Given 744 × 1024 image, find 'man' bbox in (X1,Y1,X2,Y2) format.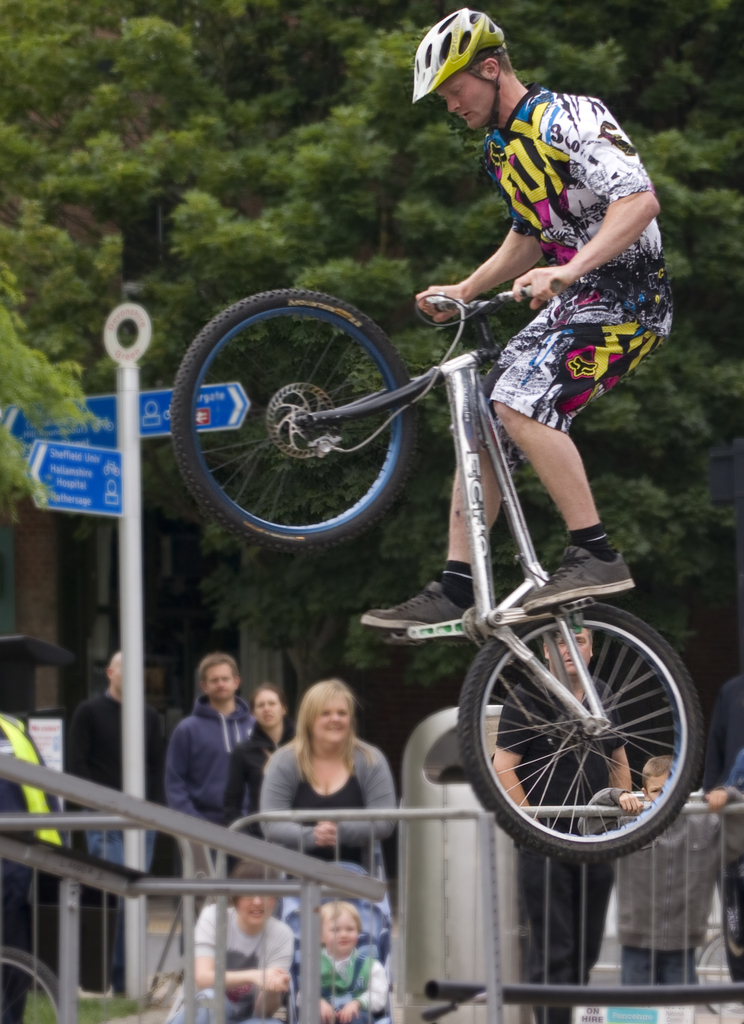
(358,4,675,639).
